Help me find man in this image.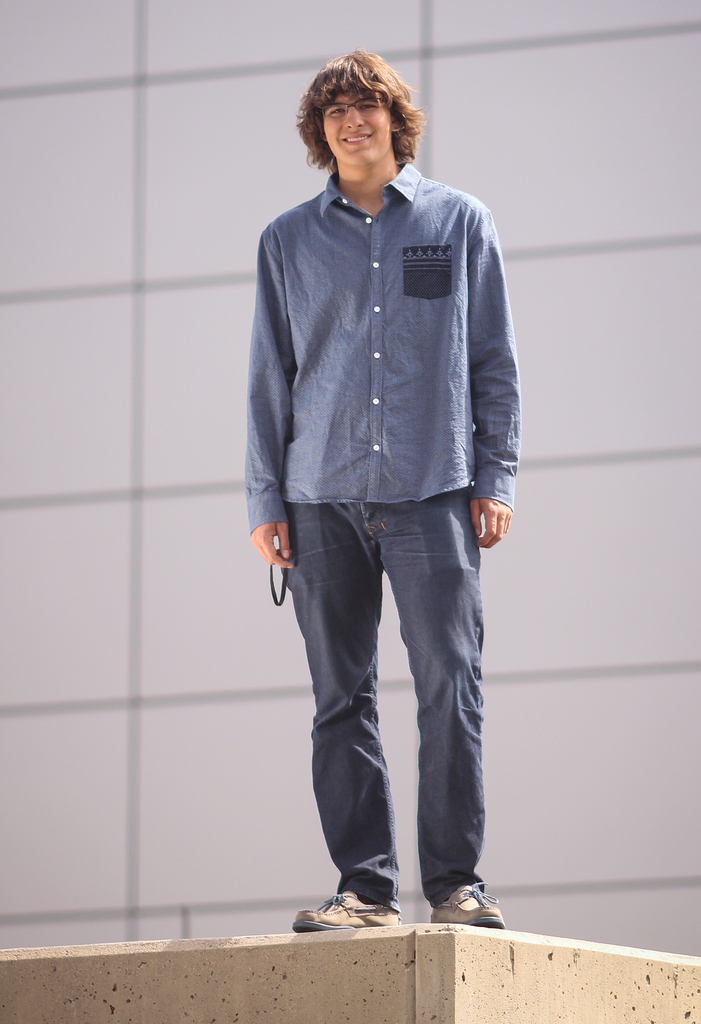
Found it: (248,51,523,922).
